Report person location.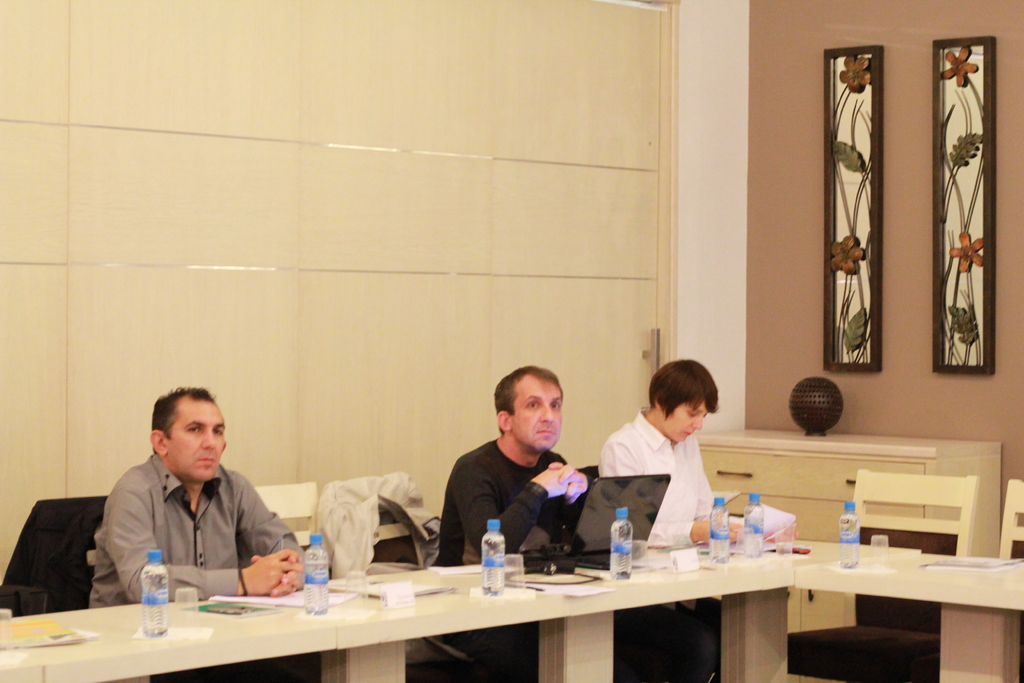
Report: [left=426, top=363, right=593, bottom=682].
